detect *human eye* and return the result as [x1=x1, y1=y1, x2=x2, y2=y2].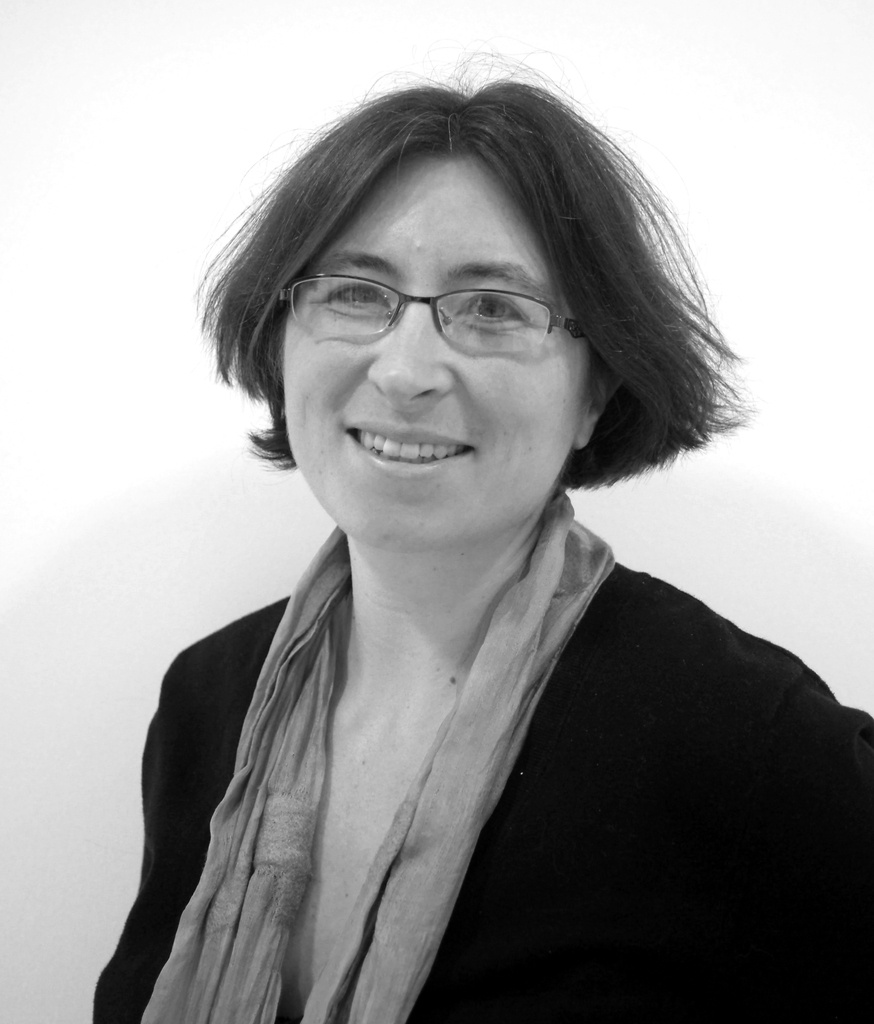
[x1=458, y1=290, x2=529, y2=328].
